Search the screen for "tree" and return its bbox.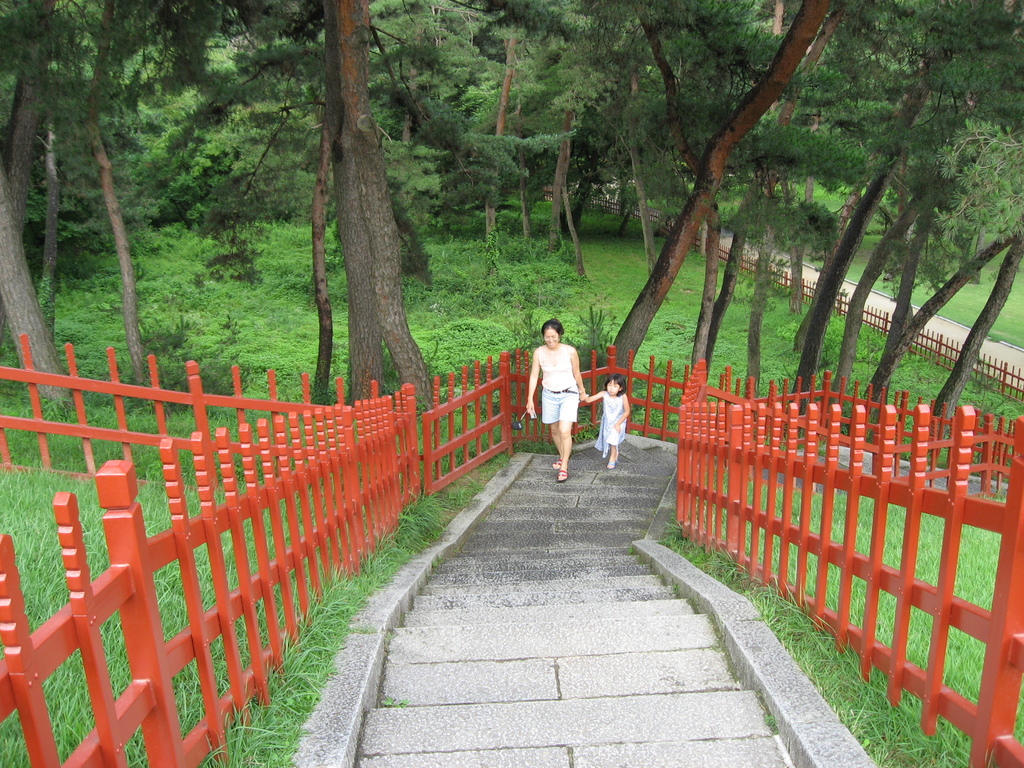
Found: region(443, 1, 643, 309).
